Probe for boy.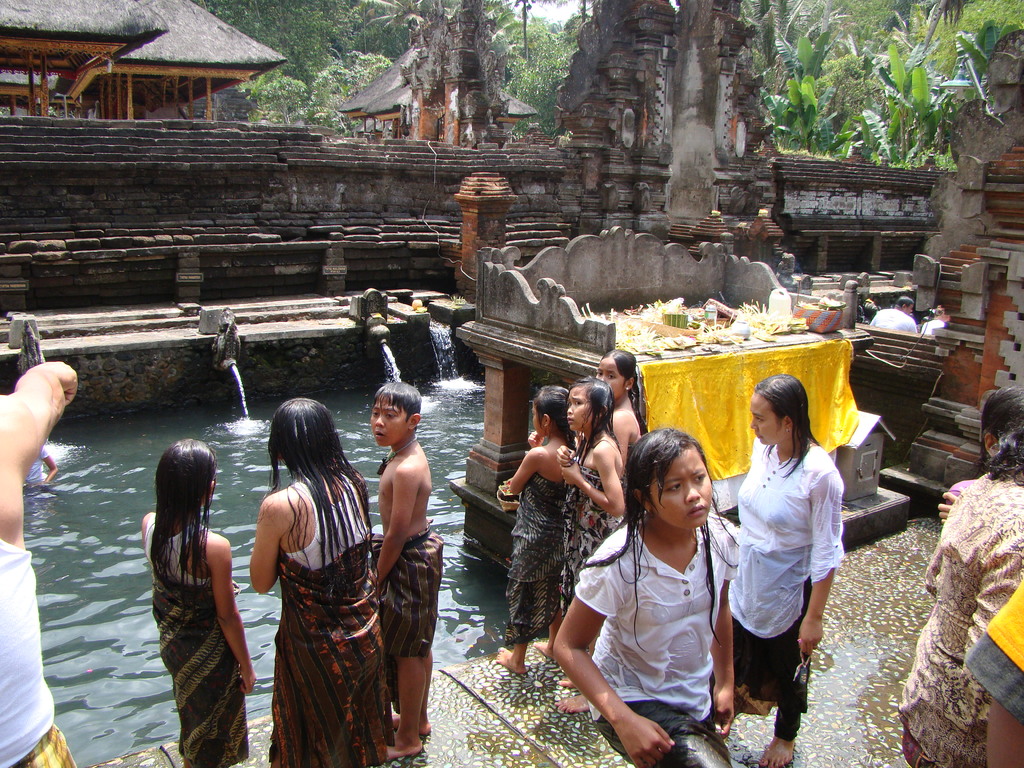
Probe result: Rect(371, 377, 449, 763).
